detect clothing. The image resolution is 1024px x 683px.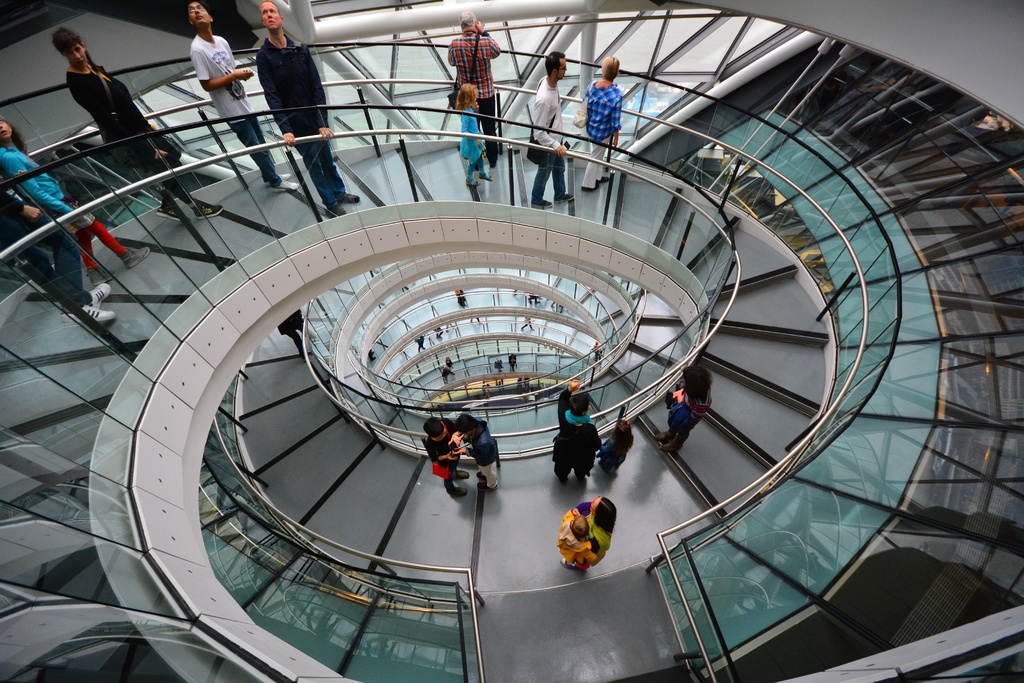
detection(556, 514, 580, 555).
